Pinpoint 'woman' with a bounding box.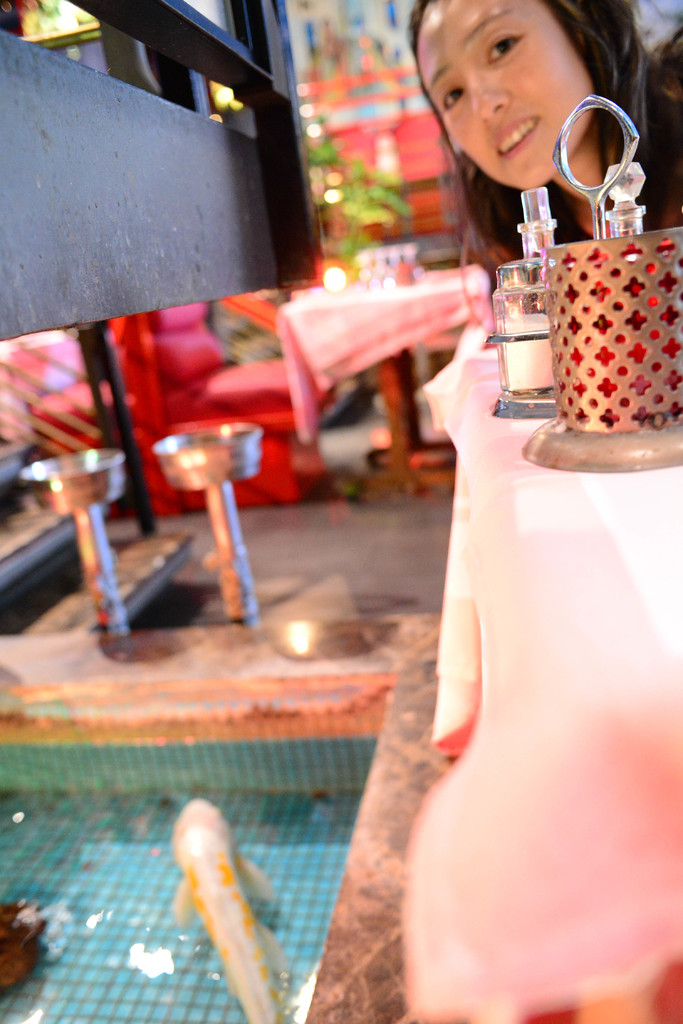
[394, 0, 682, 299].
